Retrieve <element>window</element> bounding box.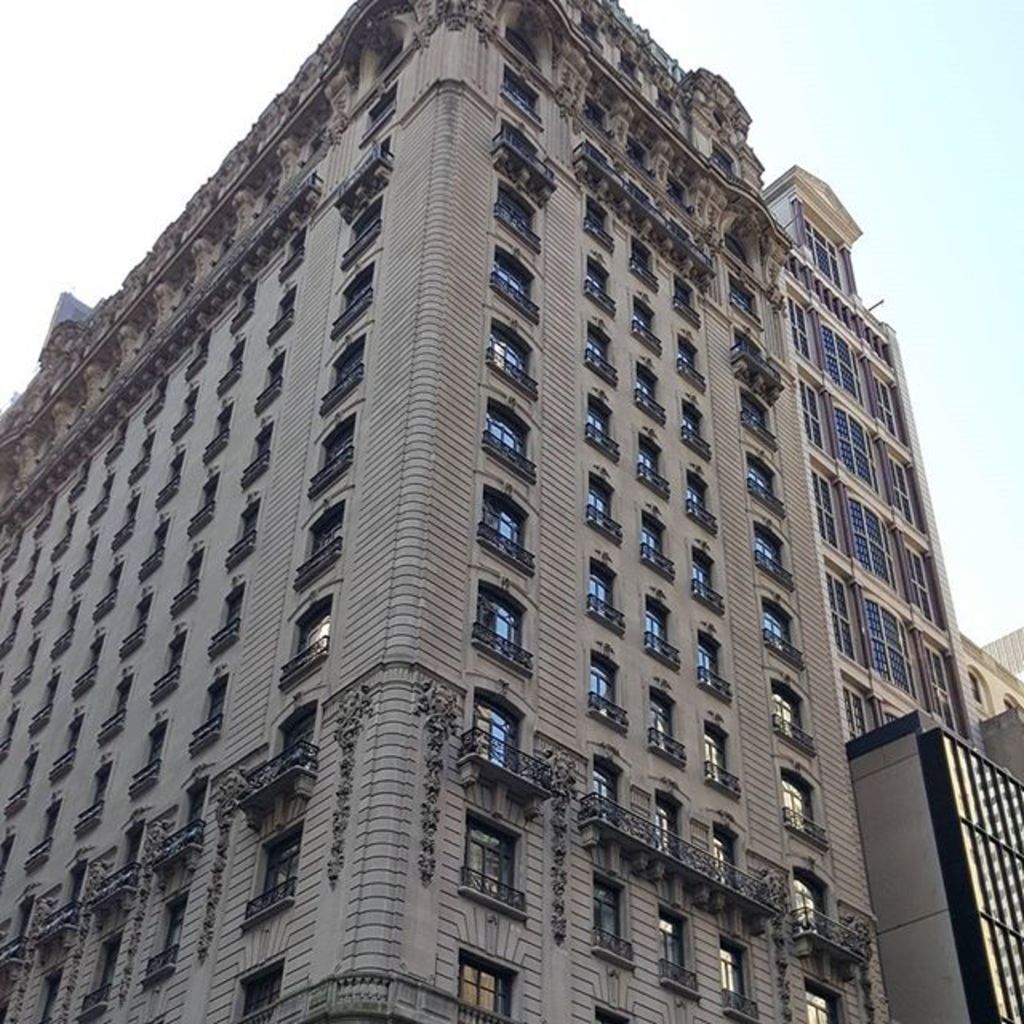
Bounding box: locate(646, 458, 651, 470).
